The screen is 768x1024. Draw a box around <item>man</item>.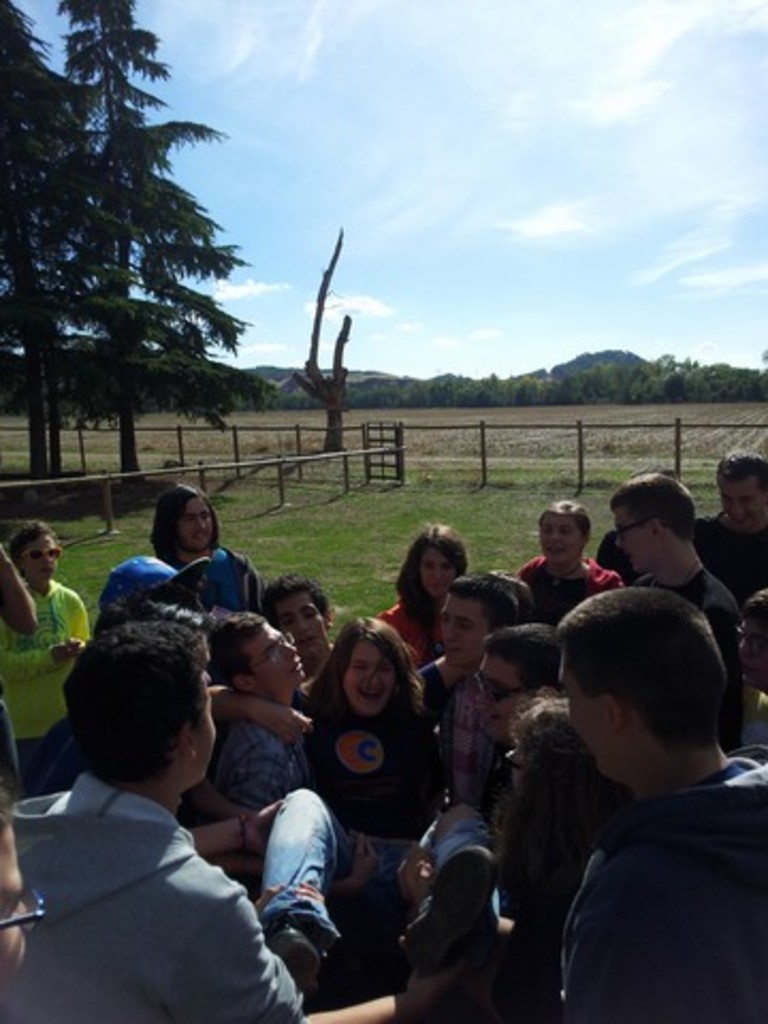
bbox=[550, 580, 766, 1022].
